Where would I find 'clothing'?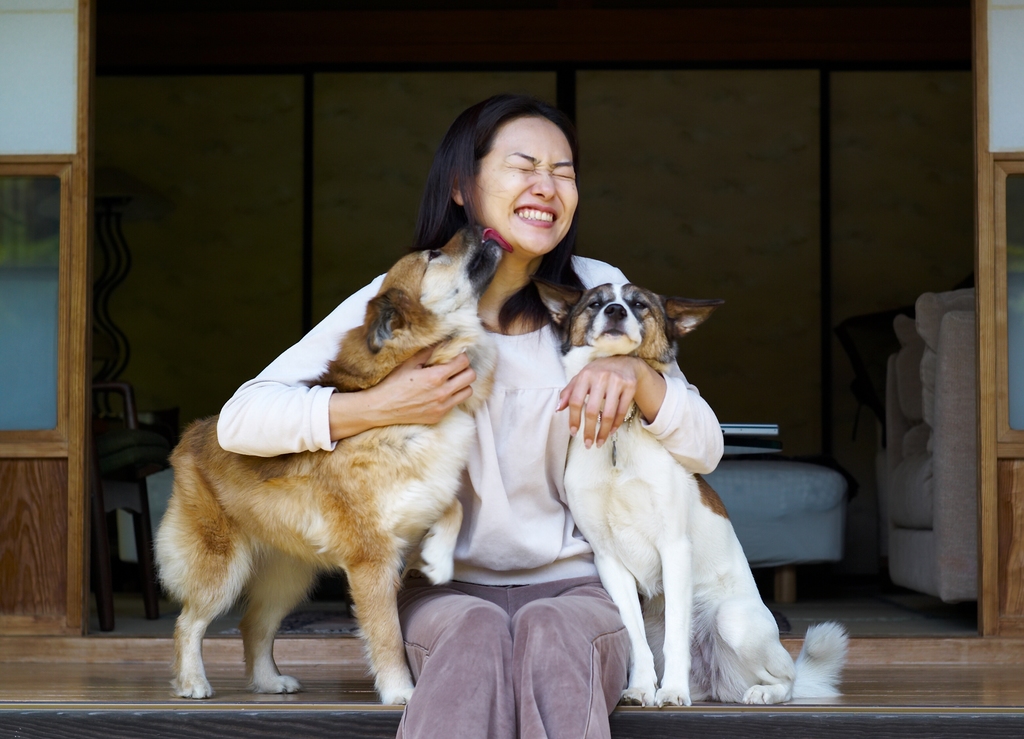
At (x1=214, y1=246, x2=725, y2=738).
